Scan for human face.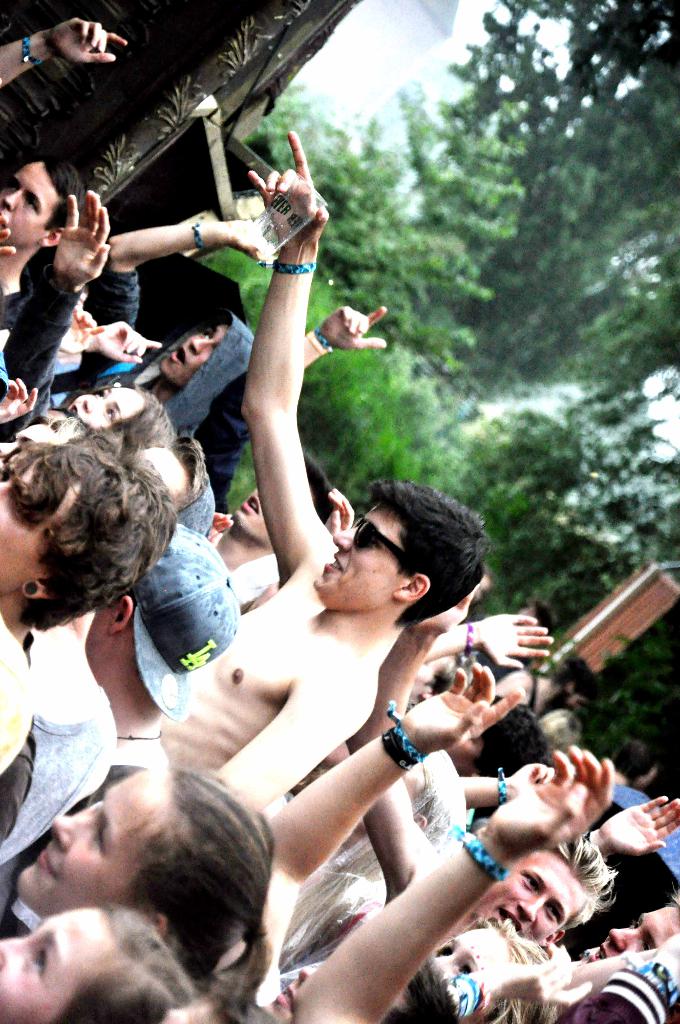
Scan result: region(309, 498, 410, 603).
